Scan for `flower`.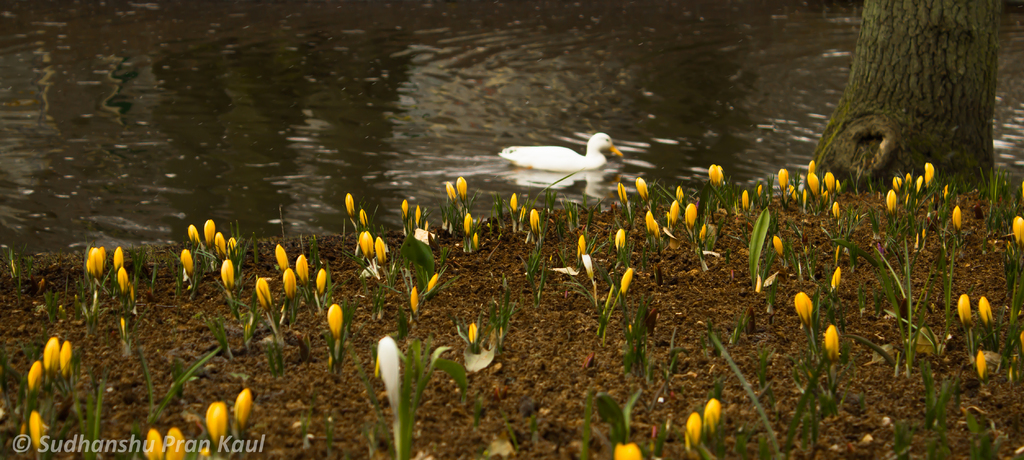
Scan result: (529, 206, 540, 239).
